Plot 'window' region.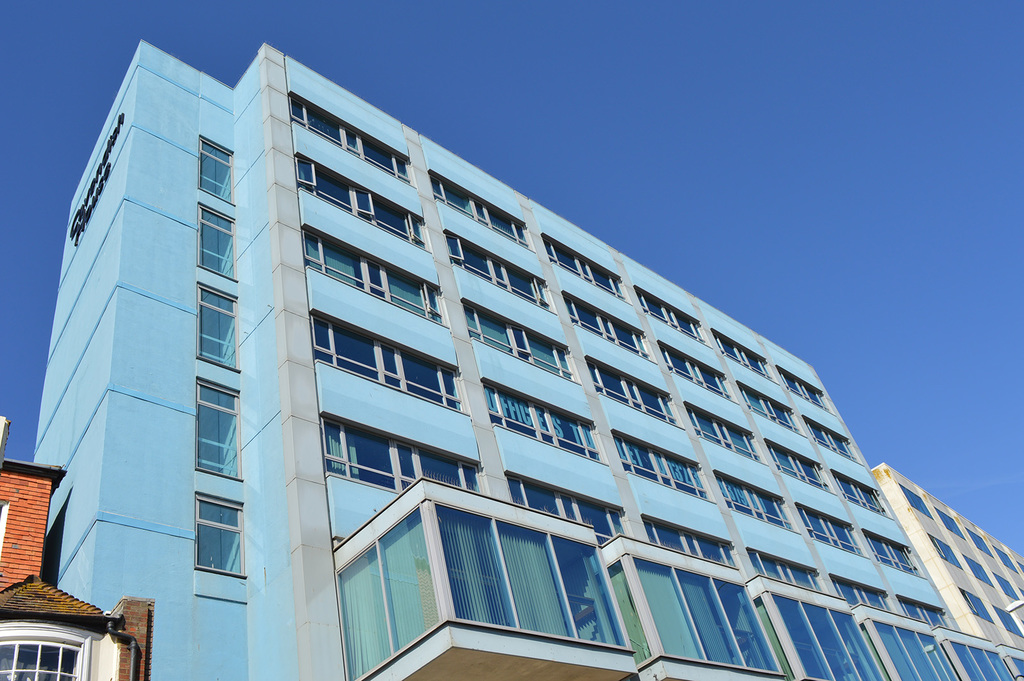
Plotted at <bbox>963, 527, 993, 557</bbox>.
